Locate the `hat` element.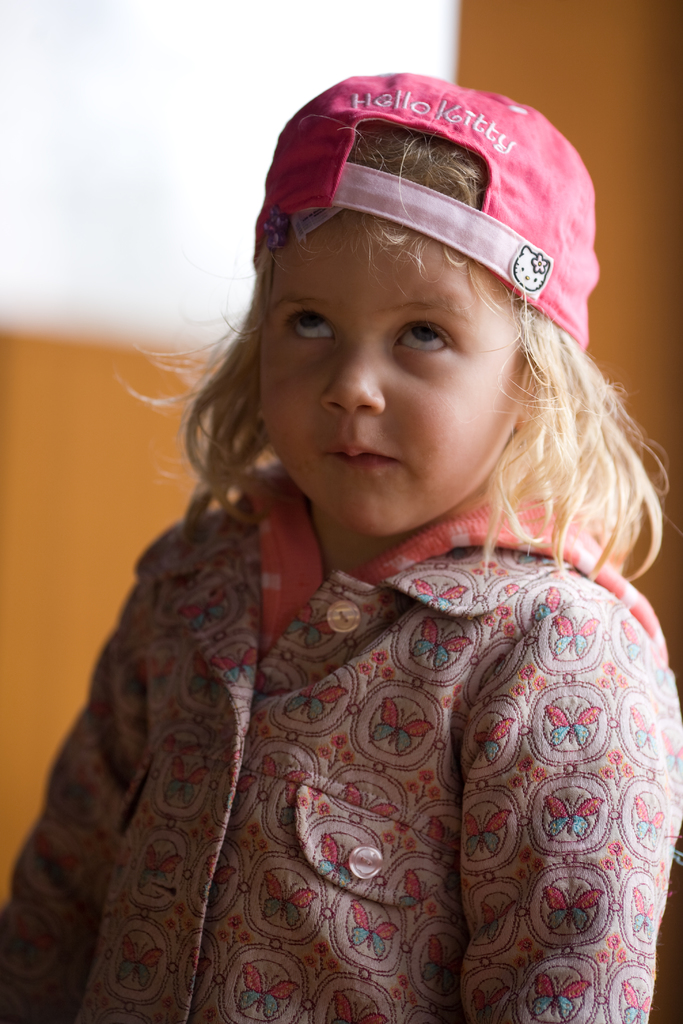
Element bbox: box(249, 66, 601, 348).
